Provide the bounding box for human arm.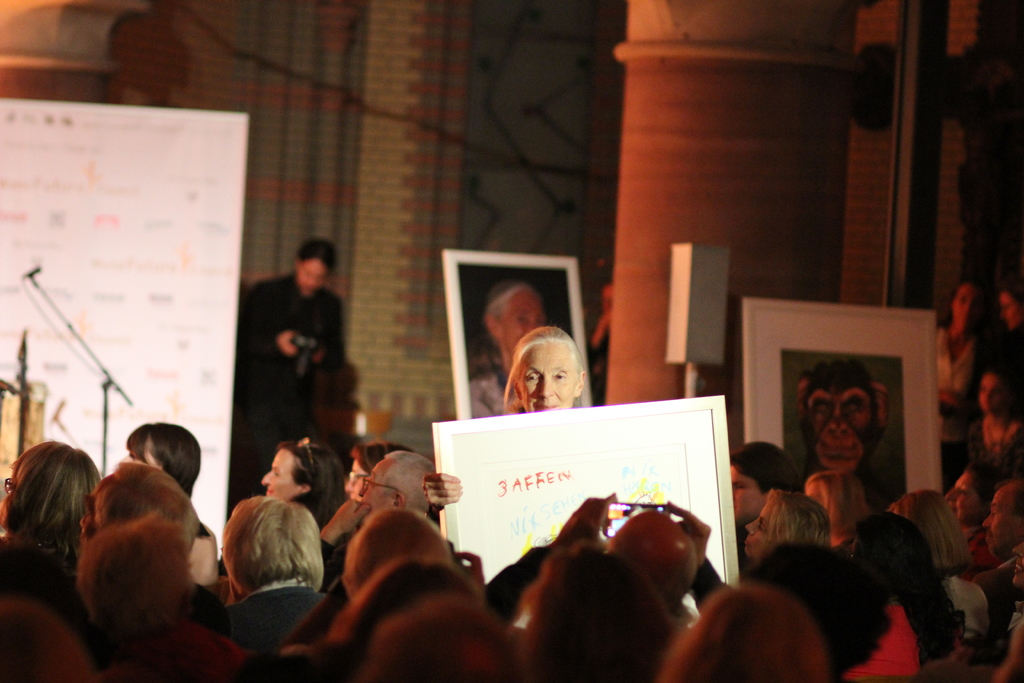
box(661, 508, 728, 614).
